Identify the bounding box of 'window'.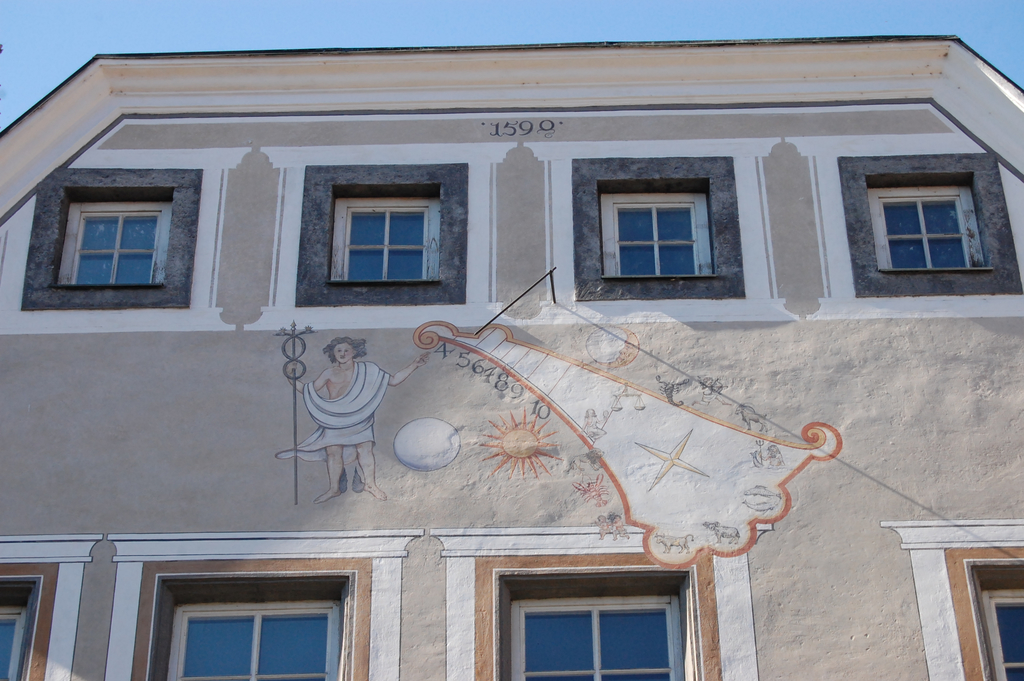
bbox(104, 527, 423, 680).
